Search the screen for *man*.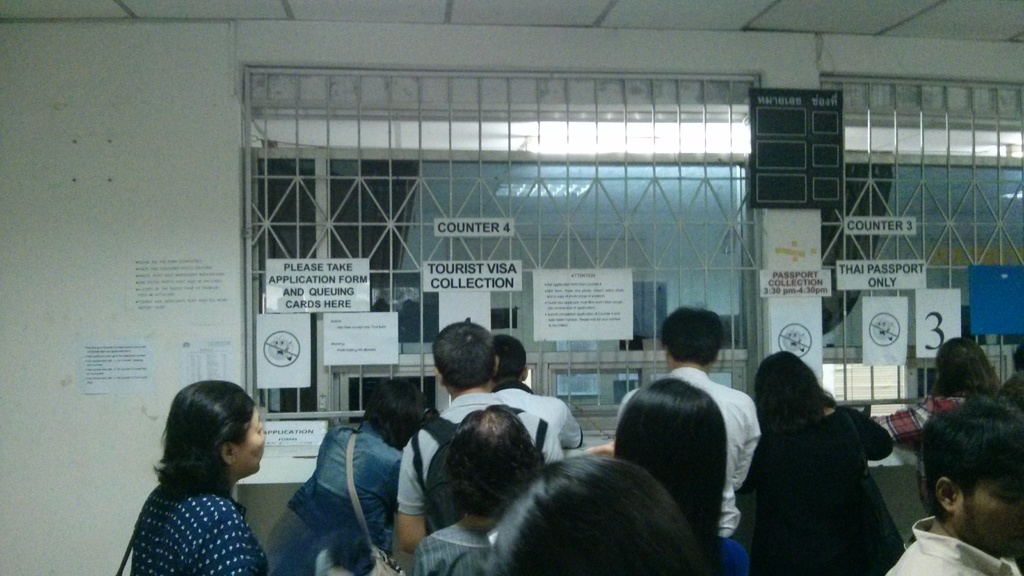
Found at (x1=495, y1=336, x2=585, y2=462).
